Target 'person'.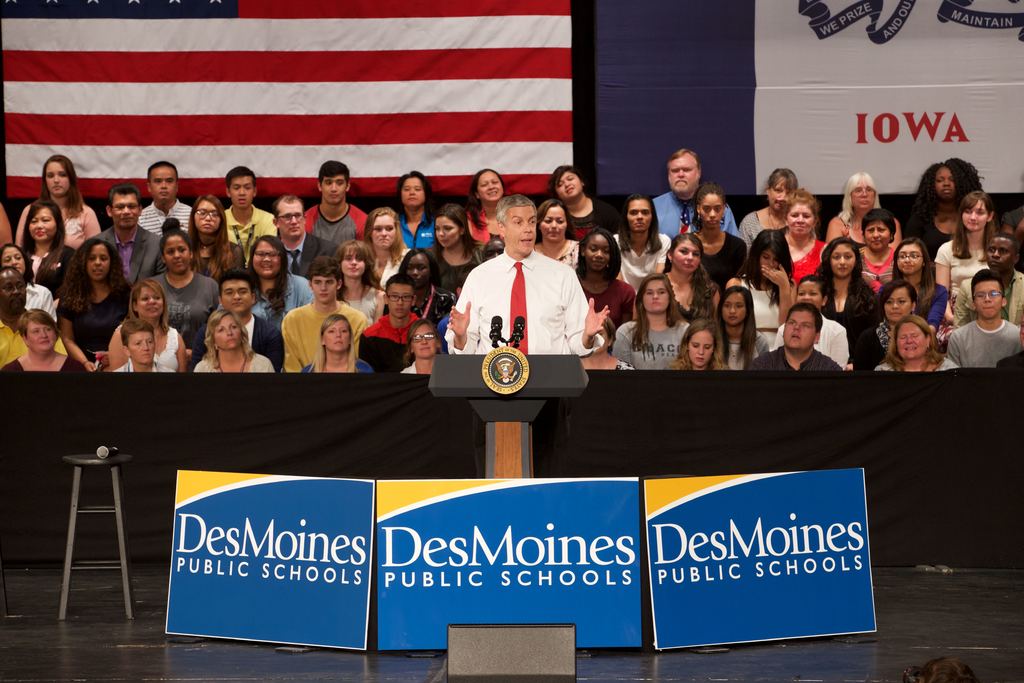
Target region: x1=818 y1=245 x2=878 y2=370.
